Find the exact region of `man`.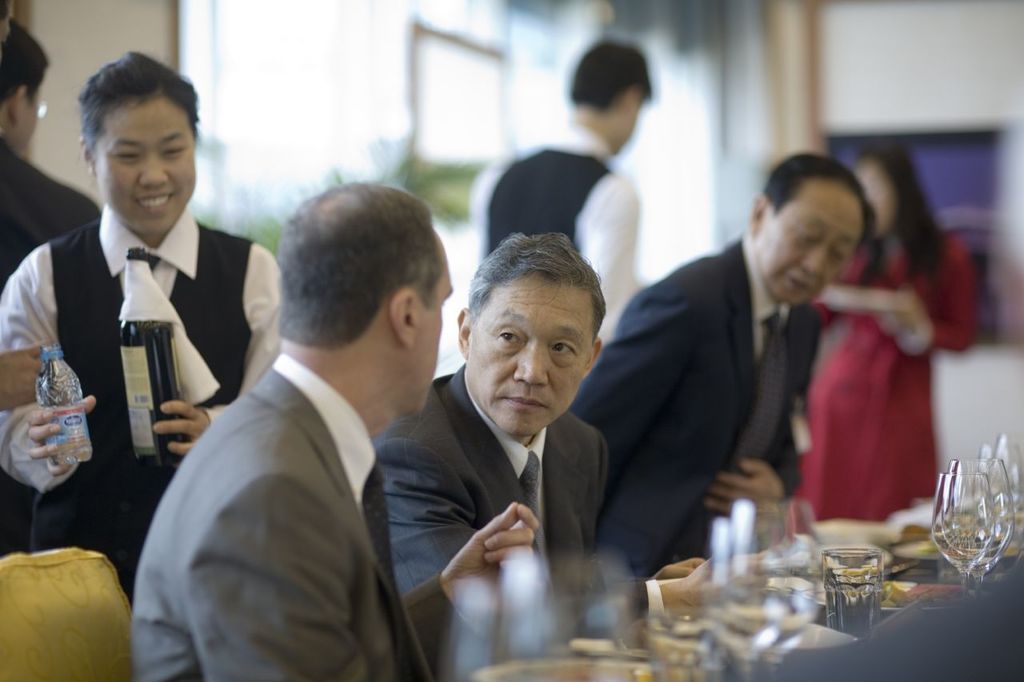
Exact region: [469, 40, 658, 346].
